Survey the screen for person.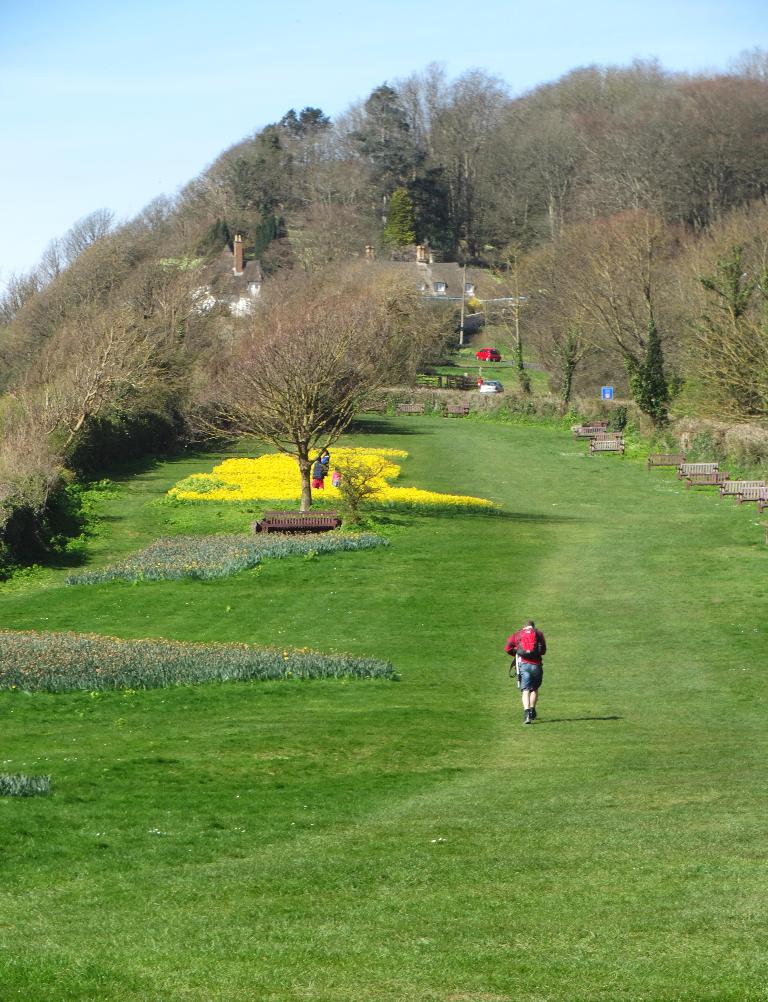
Survey found: bbox=(328, 465, 343, 489).
